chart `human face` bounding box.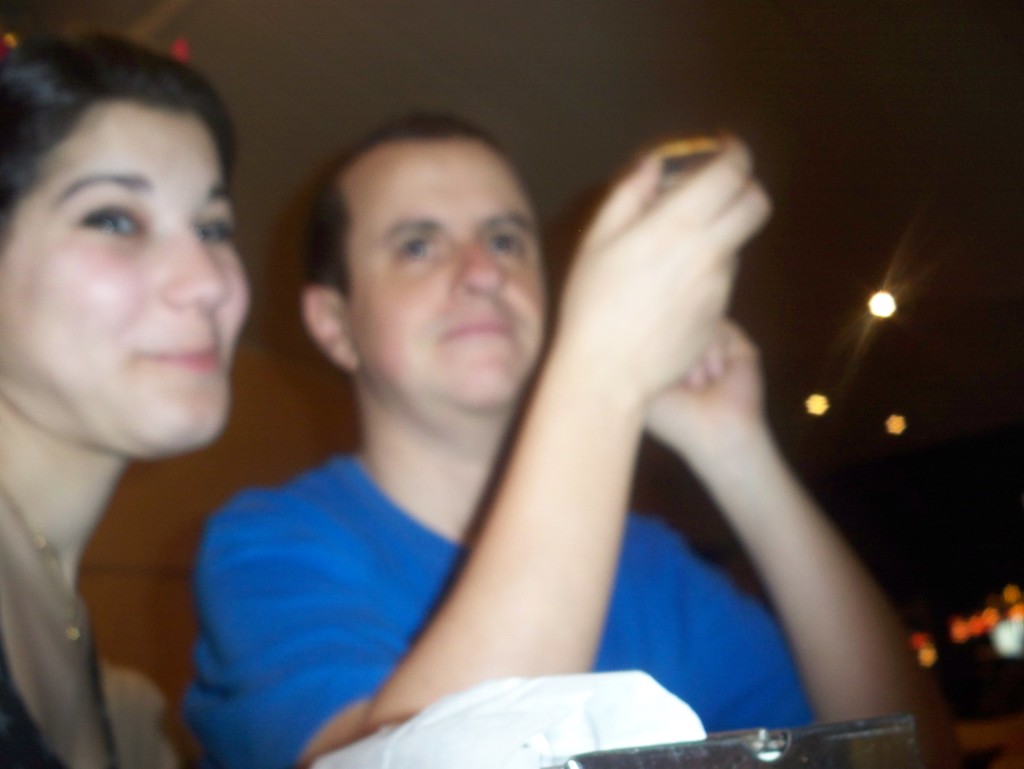
Charted: pyautogui.locateOnScreen(347, 143, 547, 396).
